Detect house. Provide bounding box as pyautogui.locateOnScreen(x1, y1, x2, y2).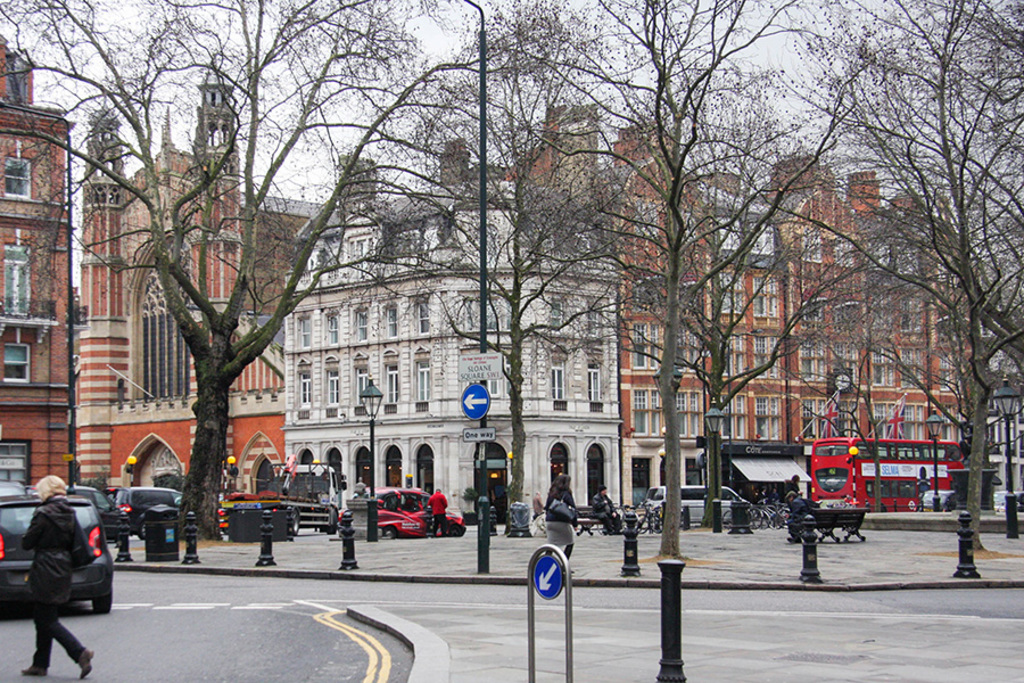
pyautogui.locateOnScreen(774, 141, 869, 479).
